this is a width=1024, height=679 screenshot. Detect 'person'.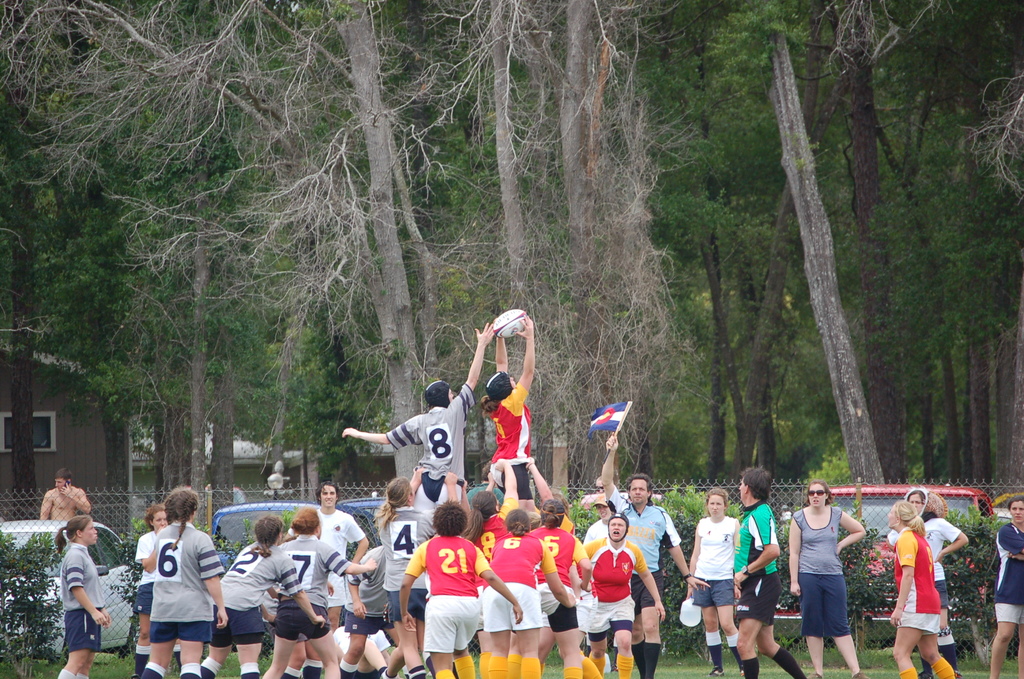
x1=572 y1=511 x2=668 y2=678.
